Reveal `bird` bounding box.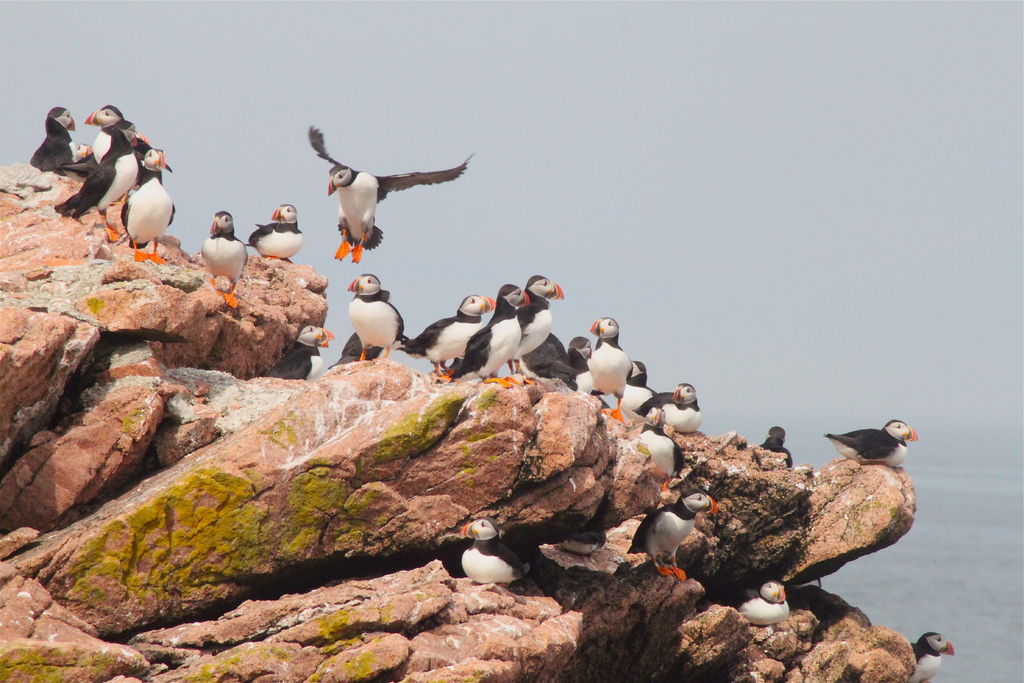
Revealed: bbox=[195, 211, 254, 311].
